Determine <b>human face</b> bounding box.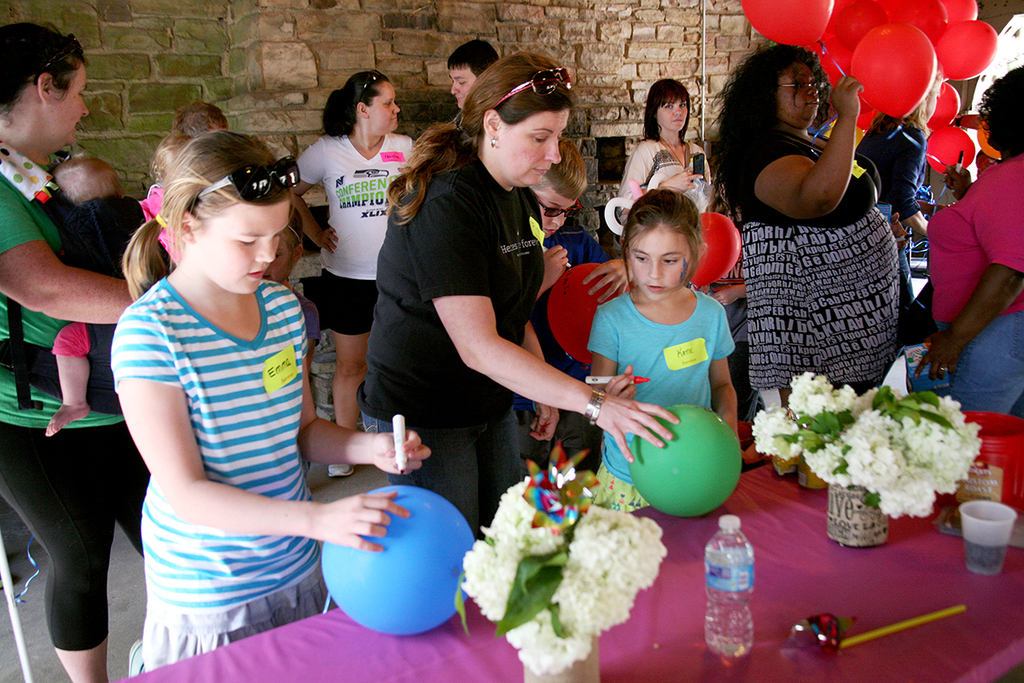
Determined: (x1=625, y1=224, x2=695, y2=299).
